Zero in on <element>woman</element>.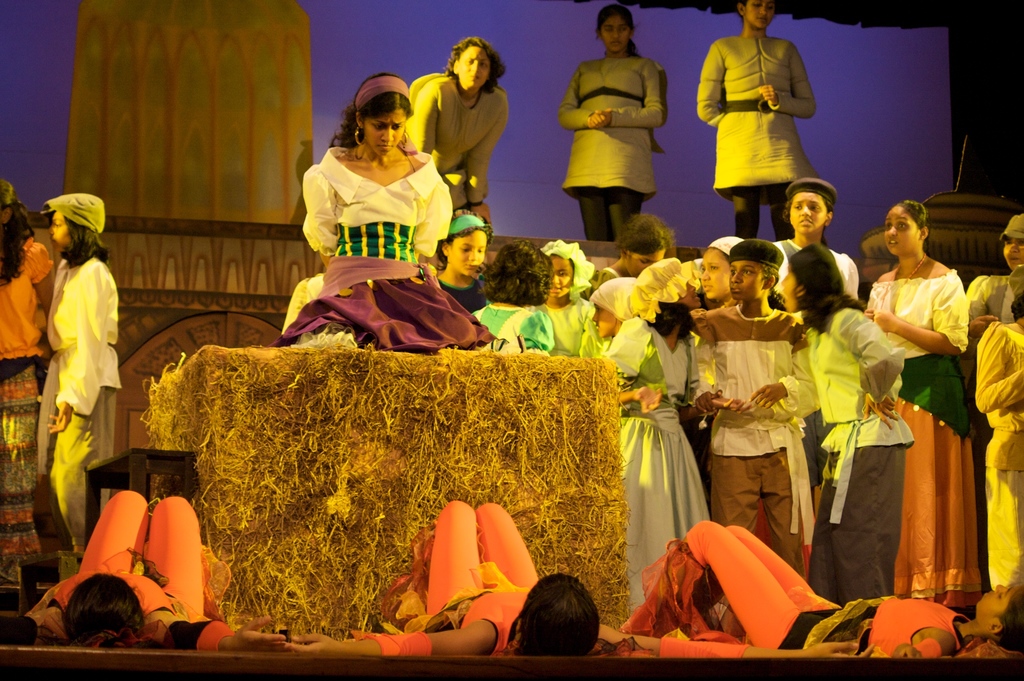
Zeroed in: 49:189:116:559.
